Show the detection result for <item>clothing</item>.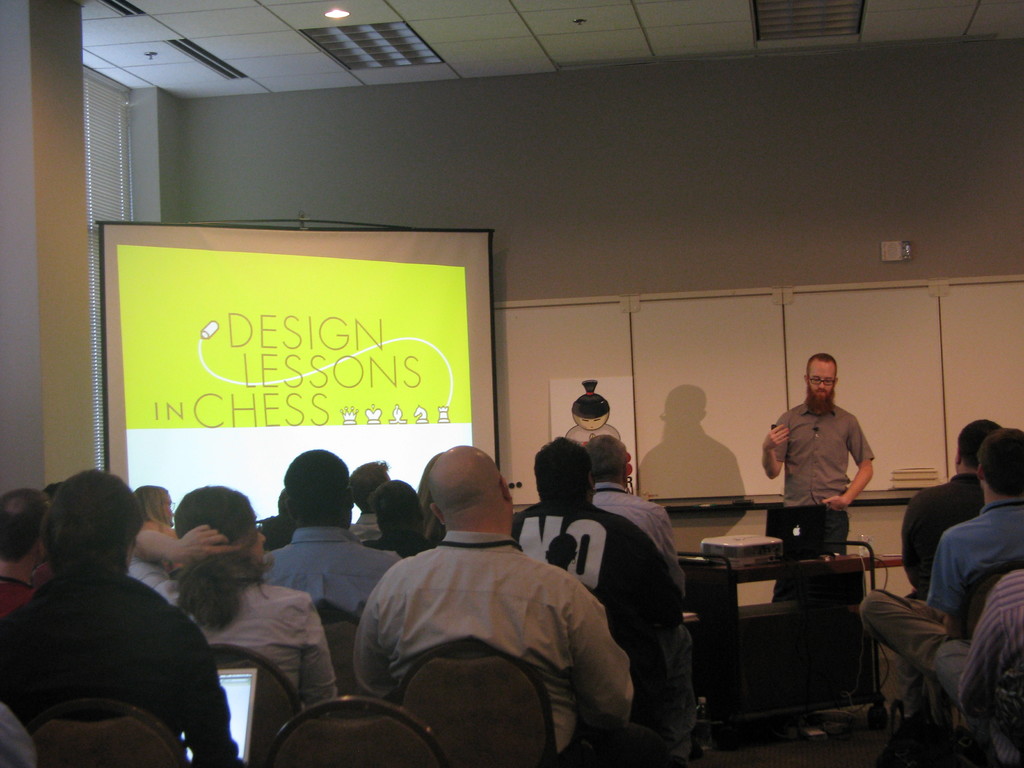
[left=776, top=403, right=876, bottom=600].
